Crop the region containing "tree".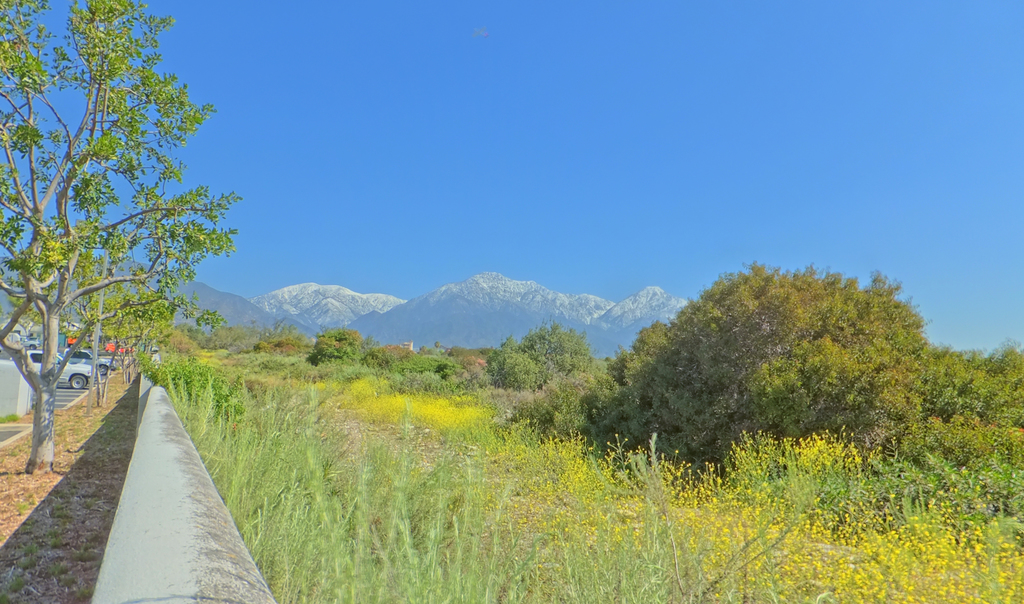
Crop region: left=196, top=320, right=249, bottom=357.
